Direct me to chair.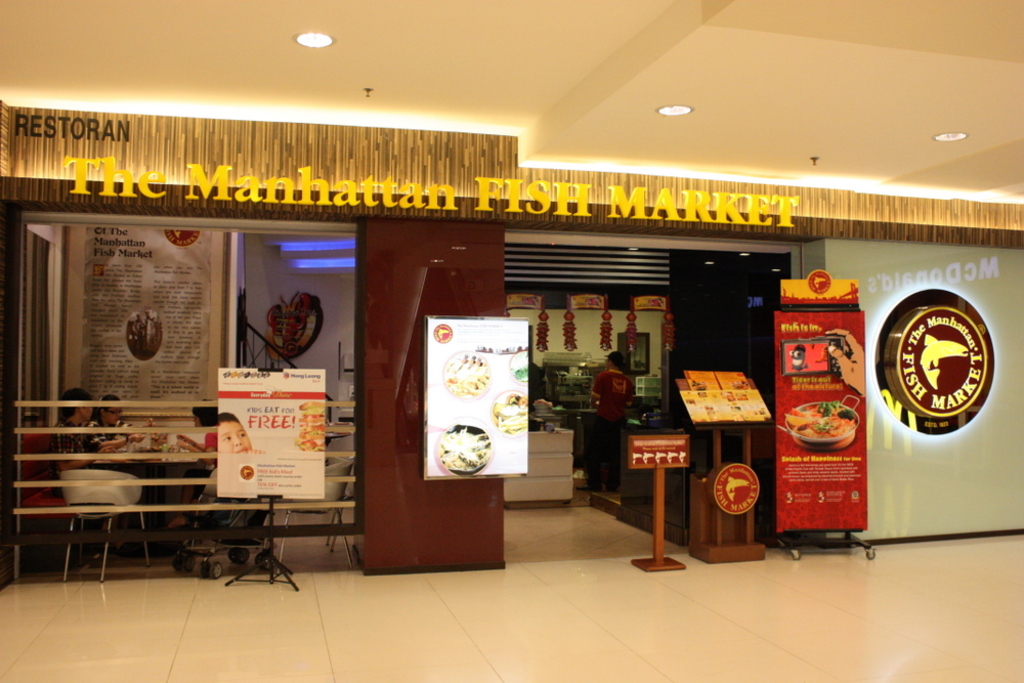
Direction: {"left": 57, "top": 463, "right": 153, "bottom": 584}.
